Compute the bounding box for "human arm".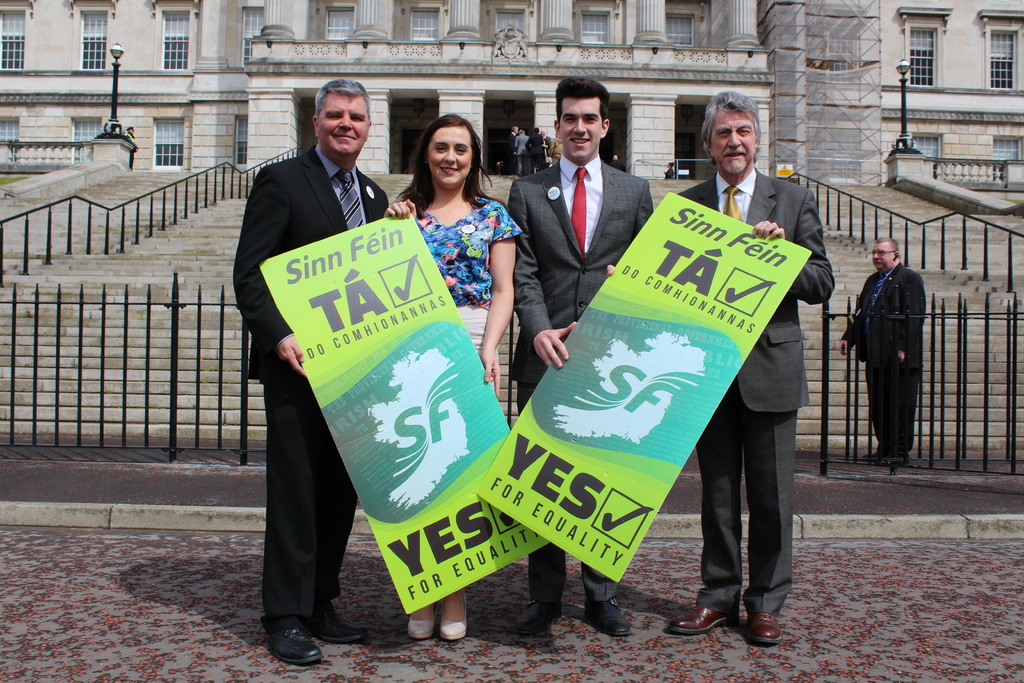
x1=754 y1=194 x2=834 y2=303.
